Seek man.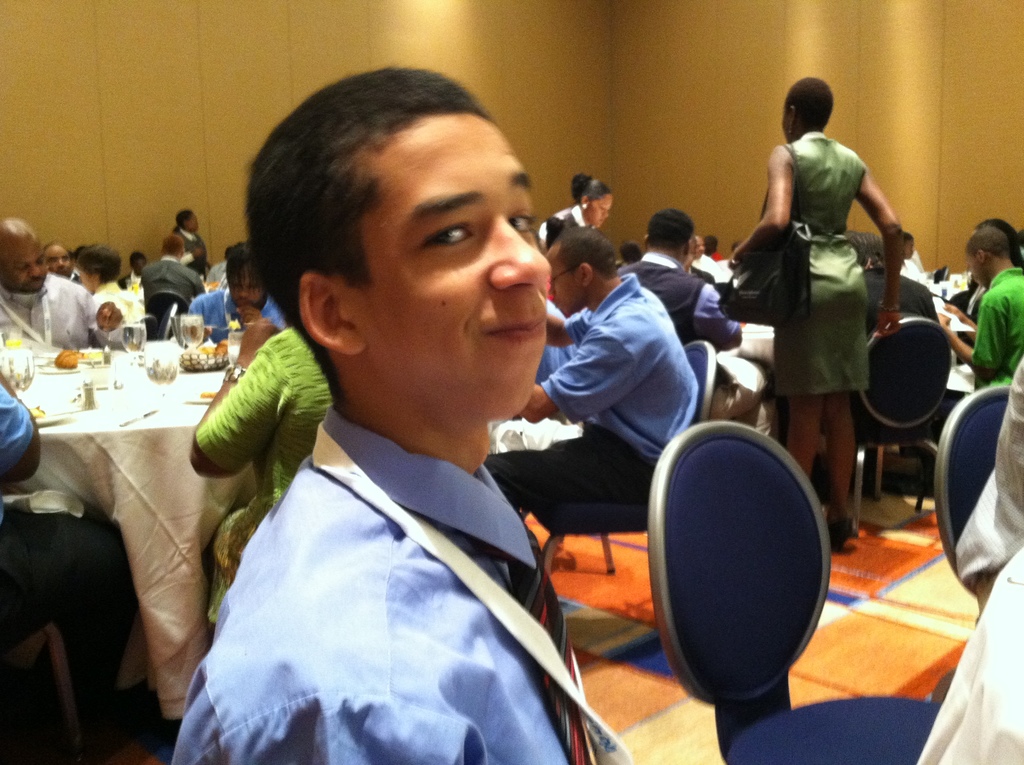
<region>186, 238, 285, 343</region>.
